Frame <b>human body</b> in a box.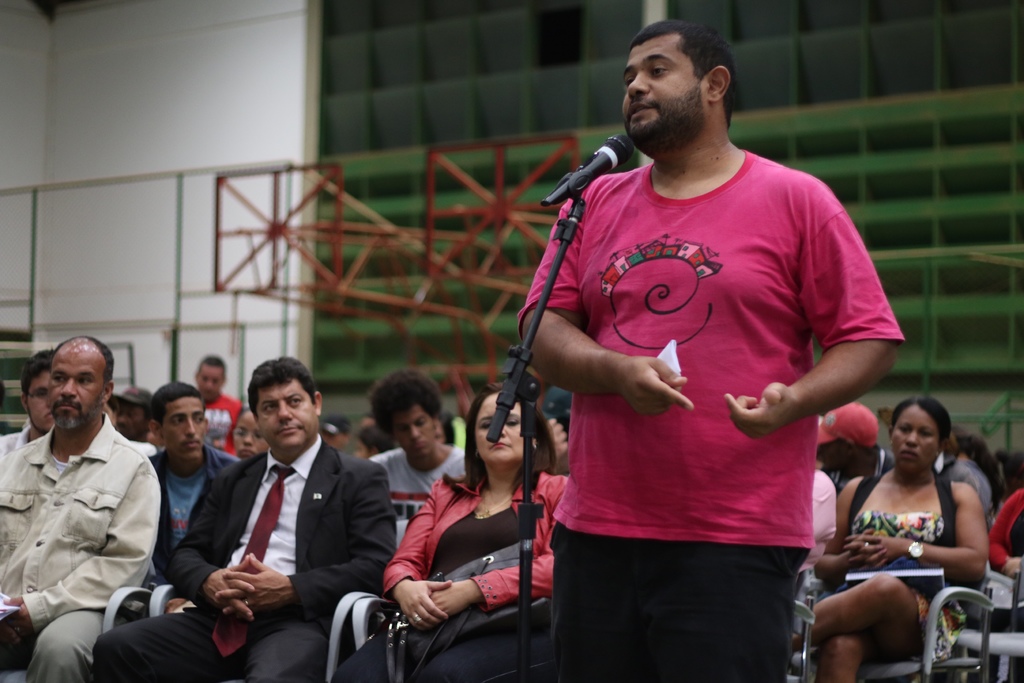
<box>152,374,250,580</box>.
